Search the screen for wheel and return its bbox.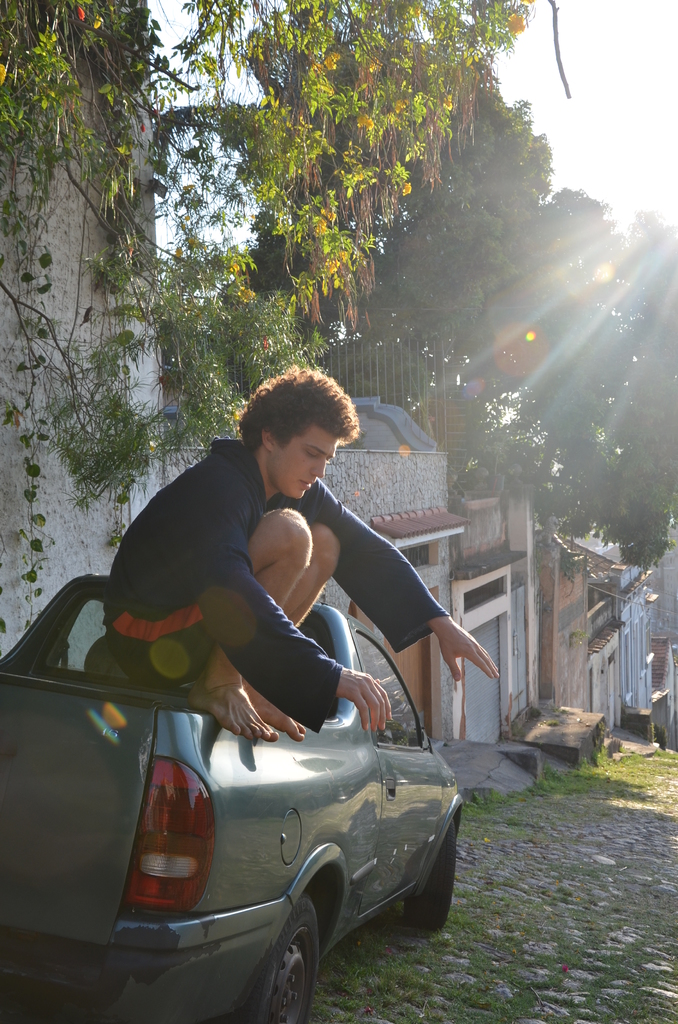
Found: (403, 807, 460, 922).
